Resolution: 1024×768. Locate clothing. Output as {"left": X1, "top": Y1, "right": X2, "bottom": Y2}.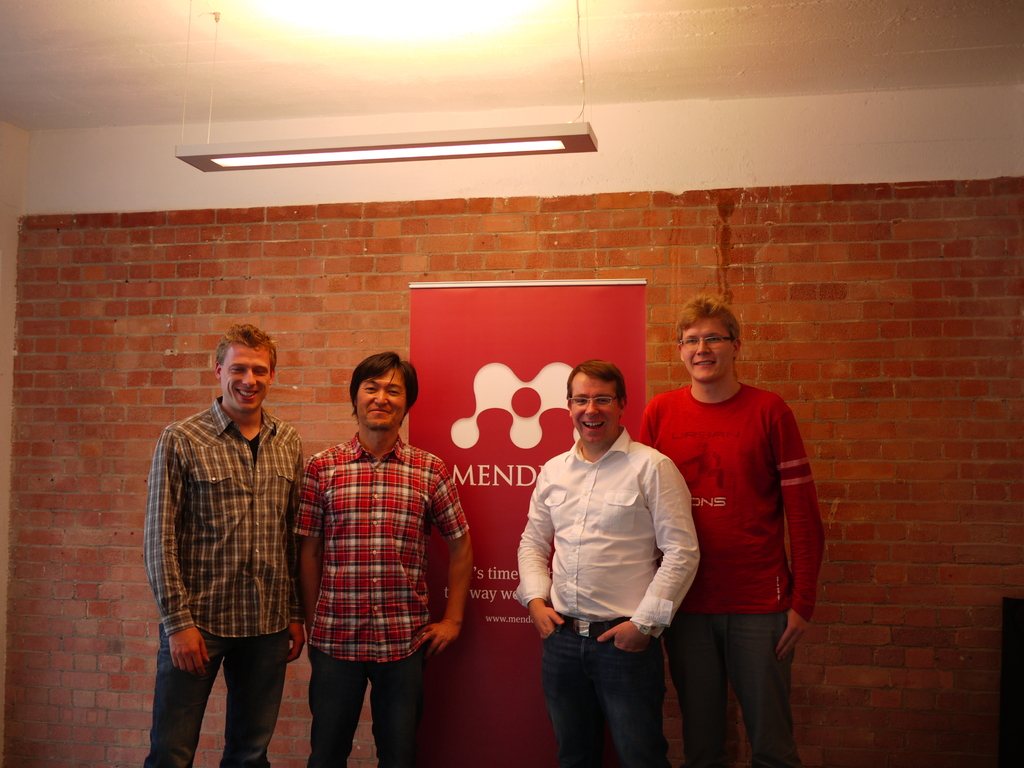
{"left": 289, "top": 438, "right": 467, "bottom": 767}.
